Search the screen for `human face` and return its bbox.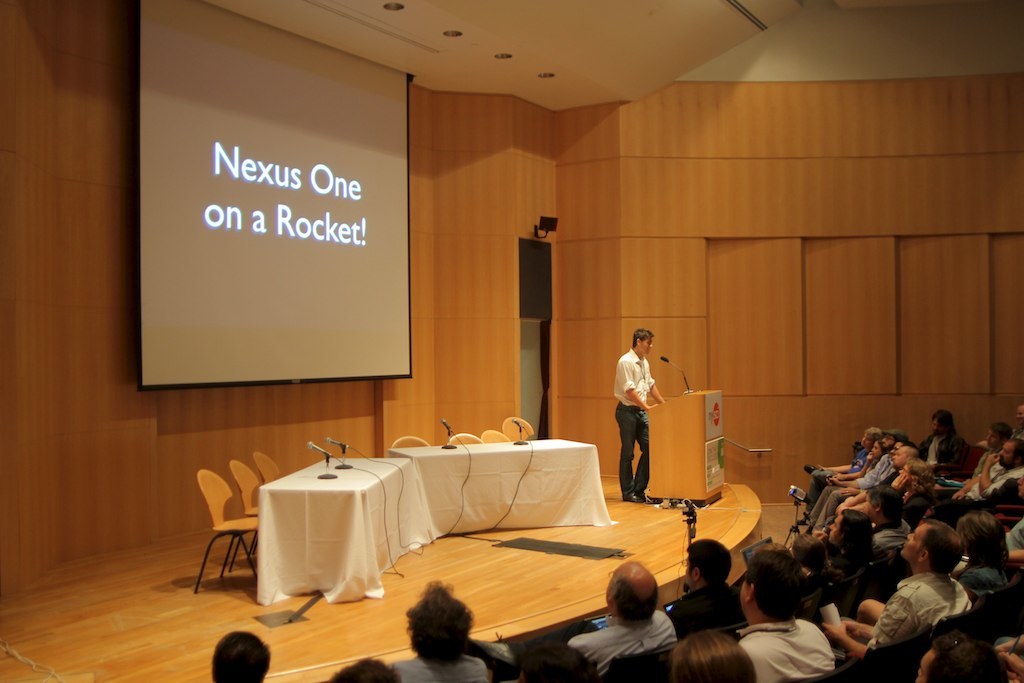
Found: [x1=900, y1=529, x2=926, y2=560].
